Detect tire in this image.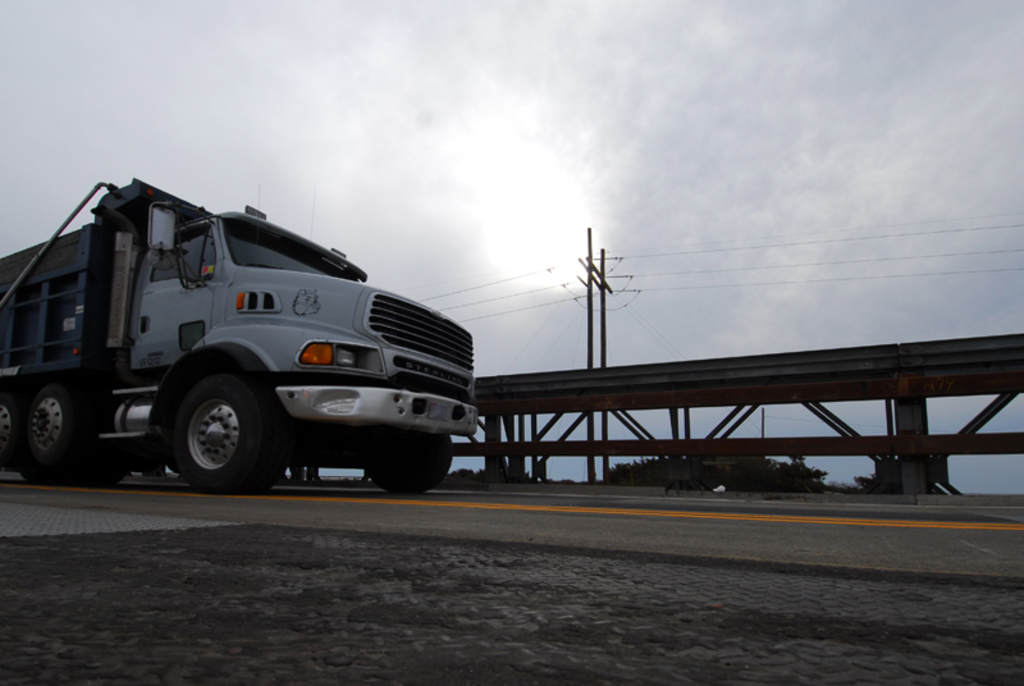
Detection: box(69, 402, 125, 486).
